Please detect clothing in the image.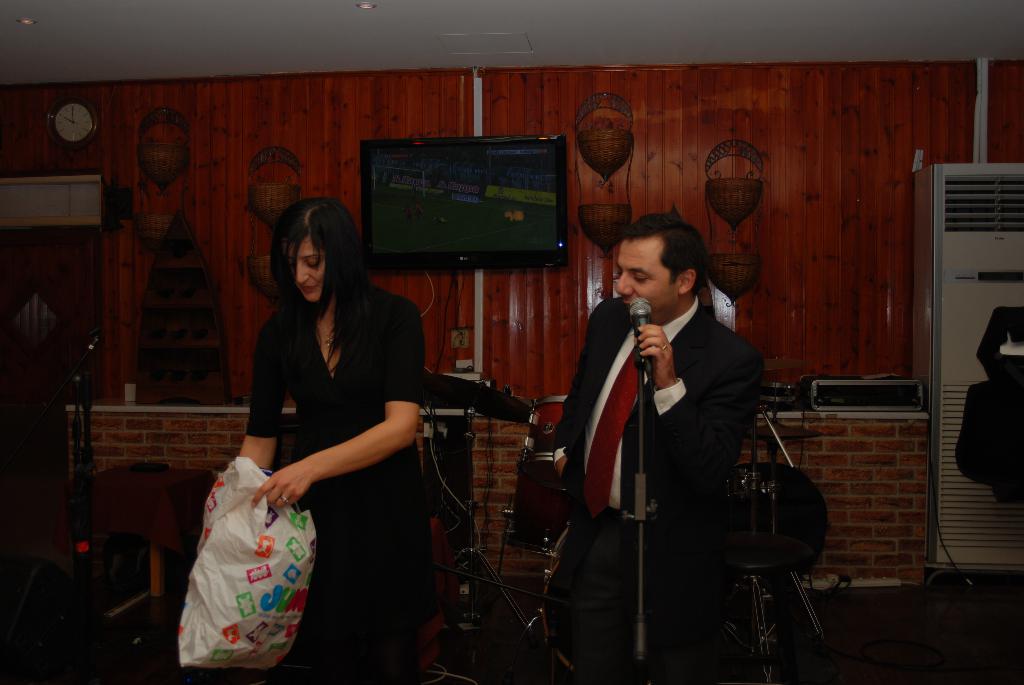
<bbox>238, 255, 418, 684</bbox>.
